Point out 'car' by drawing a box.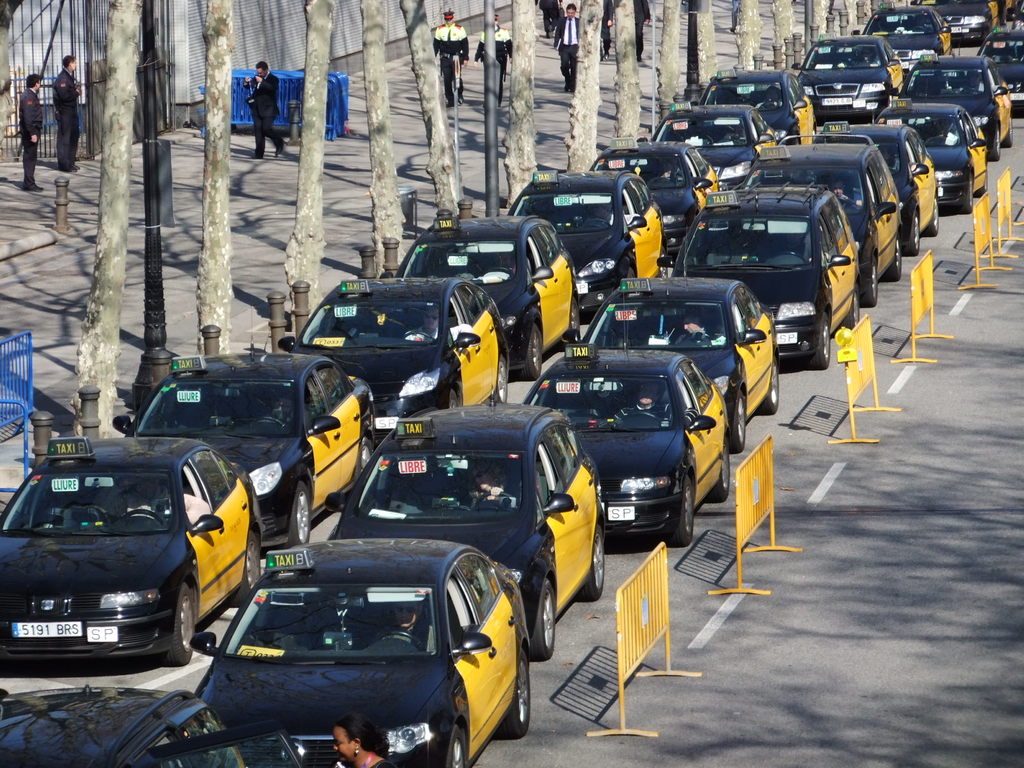
{"x1": 929, "y1": 1, "x2": 1003, "y2": 44}.
